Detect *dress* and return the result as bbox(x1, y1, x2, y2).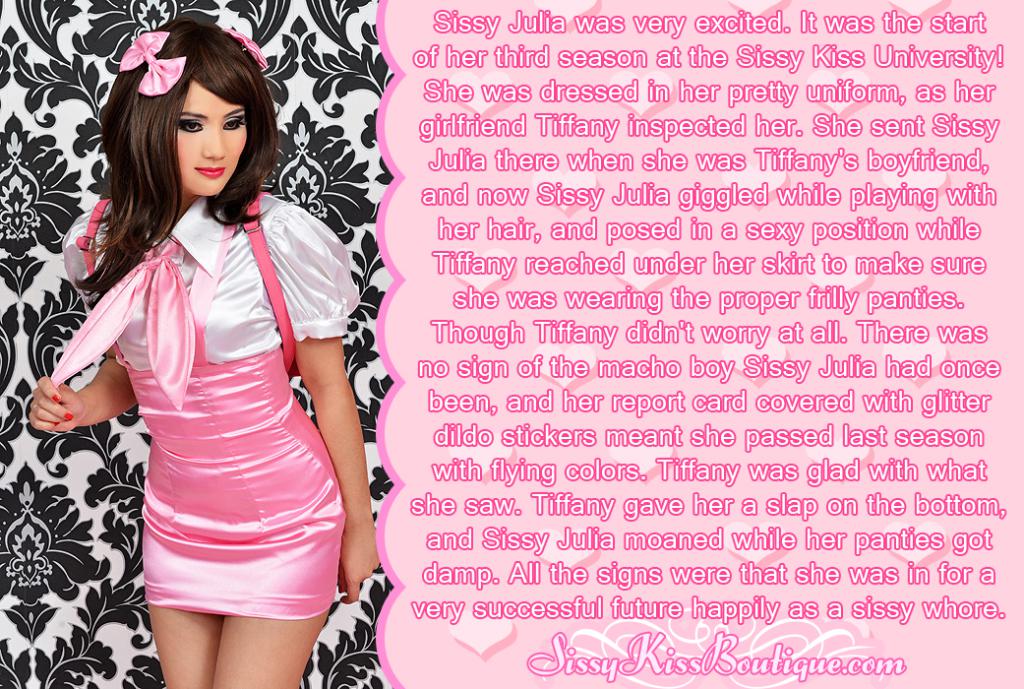
bbox(42, 189, 360, 621).
